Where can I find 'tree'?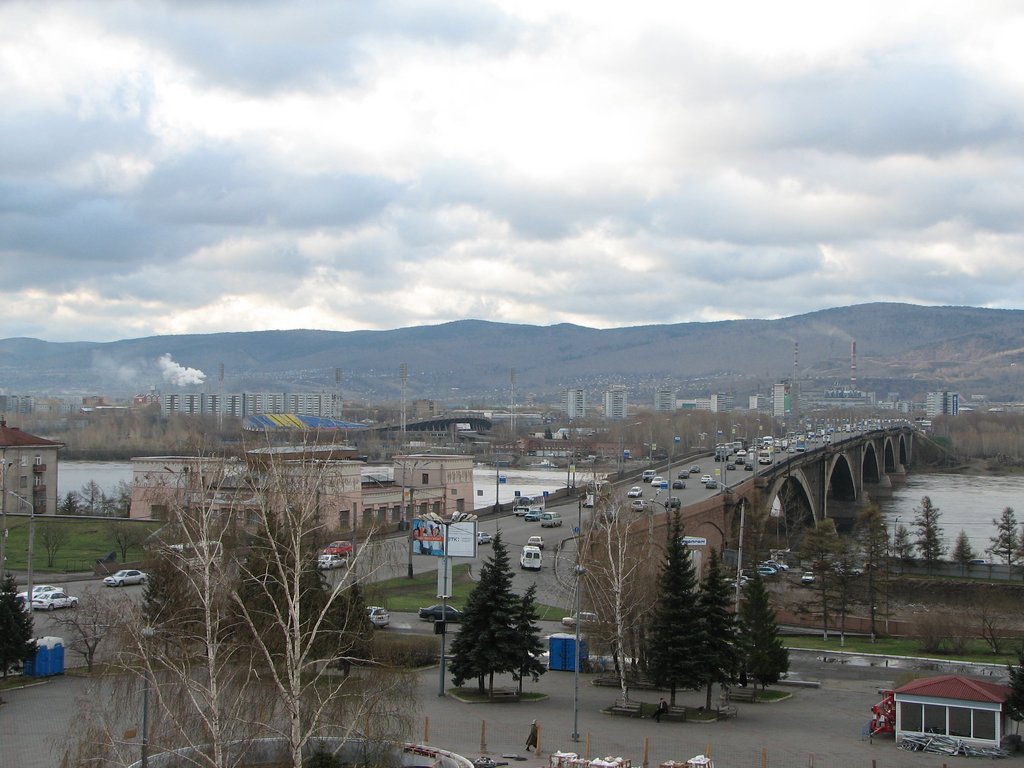
You can find it at bbox(790, 517, 858, 573).
